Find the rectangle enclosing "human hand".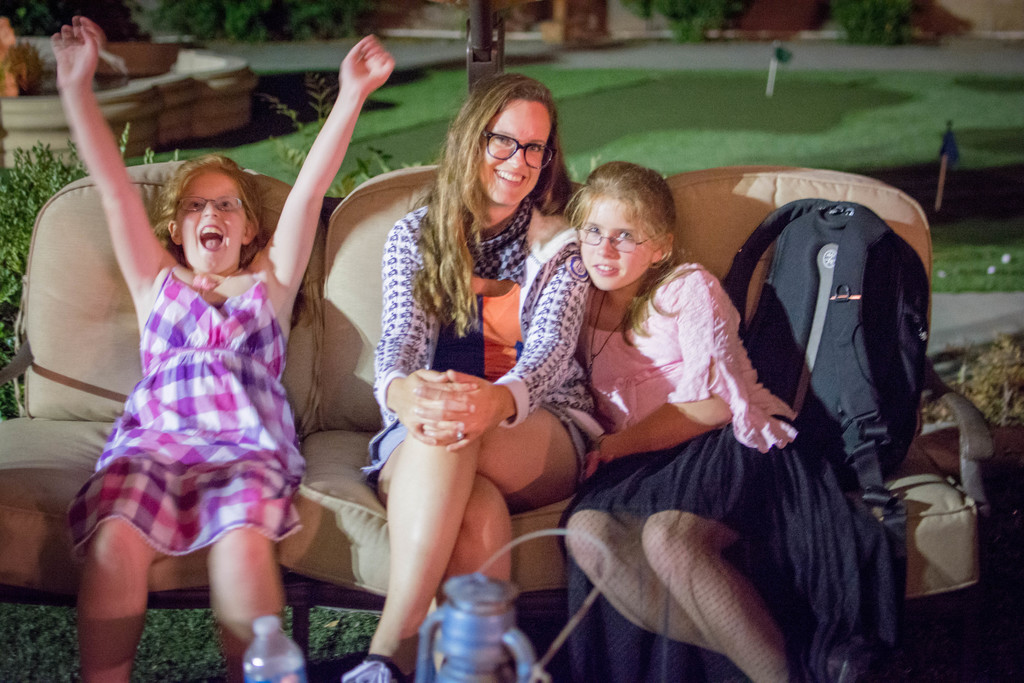
{"x1": 36, "y1": 0, "x2": 108, "y2": 101}.
